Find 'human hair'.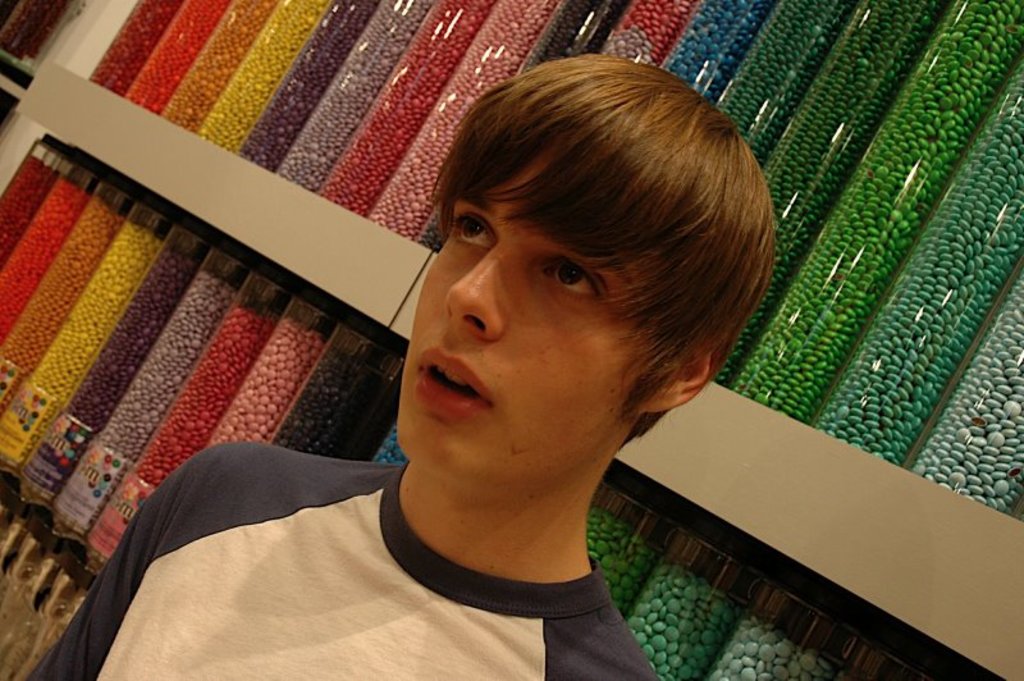
(x1=413, y1=56, x2=776, y2=434).
